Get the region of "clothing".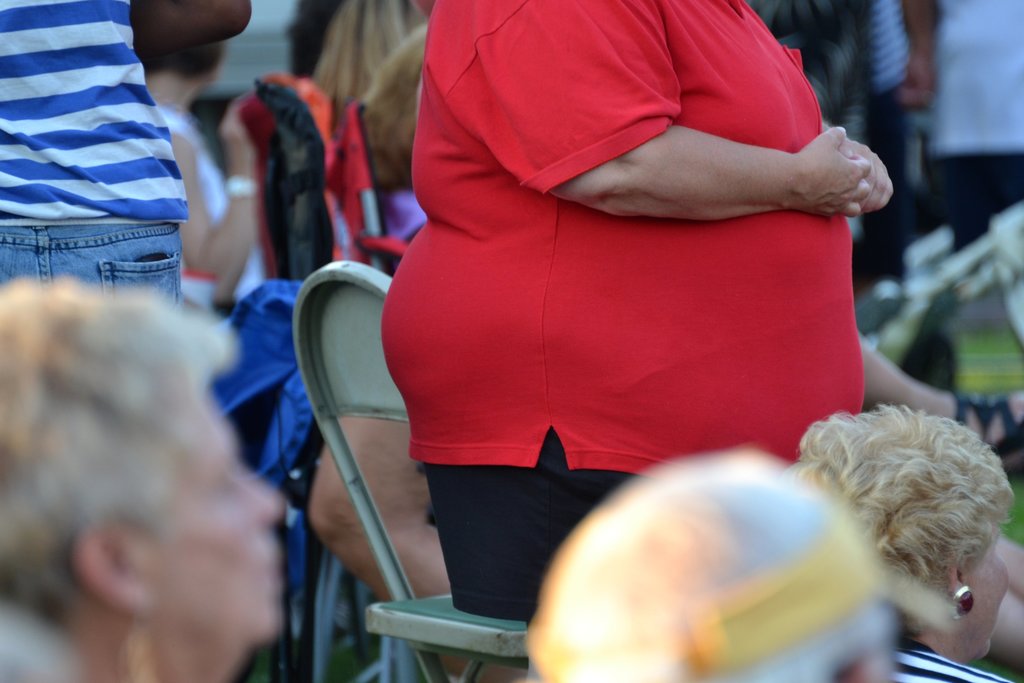
<region>372, 39, 852, 547</region>.
